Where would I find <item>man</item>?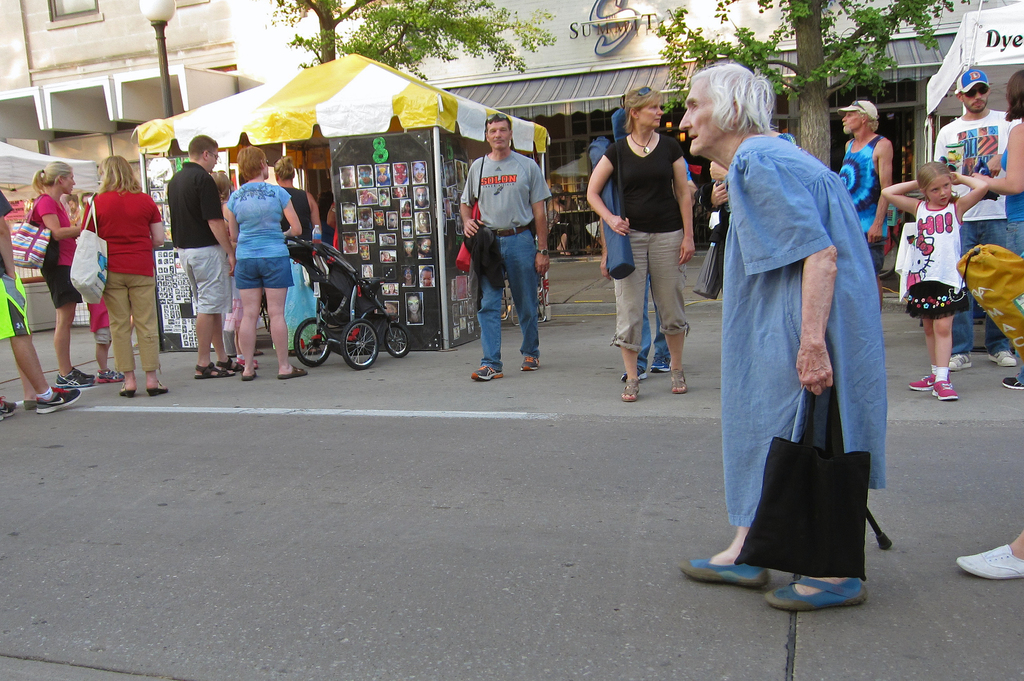
At {"left": 927, "top": 65, "right": 1020, "bottom": 369}.
